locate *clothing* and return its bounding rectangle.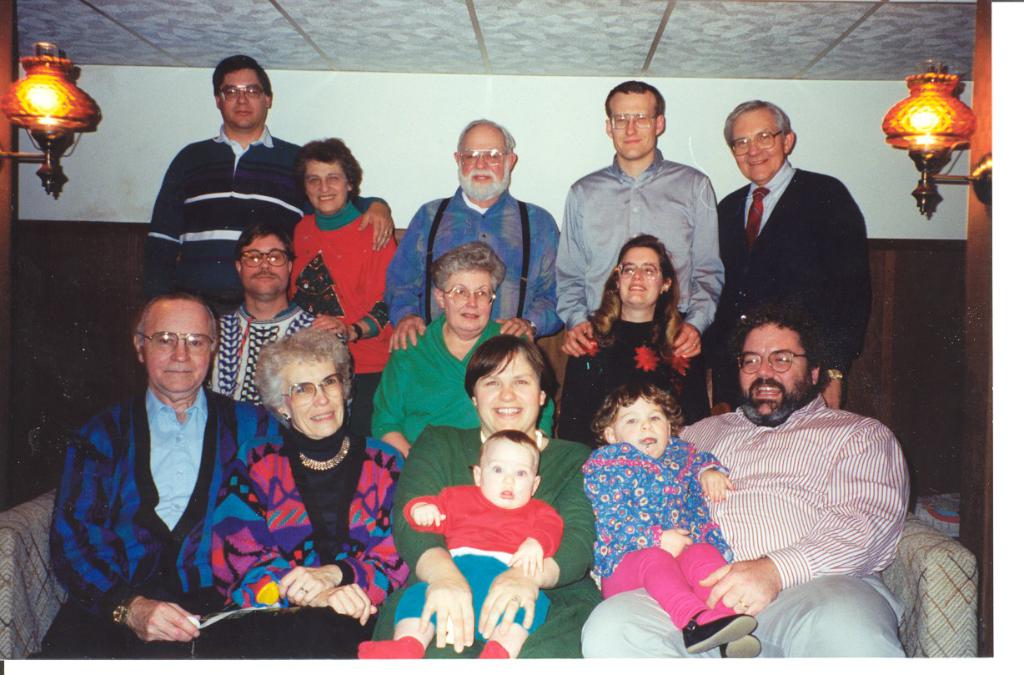
176/427/416/662.
